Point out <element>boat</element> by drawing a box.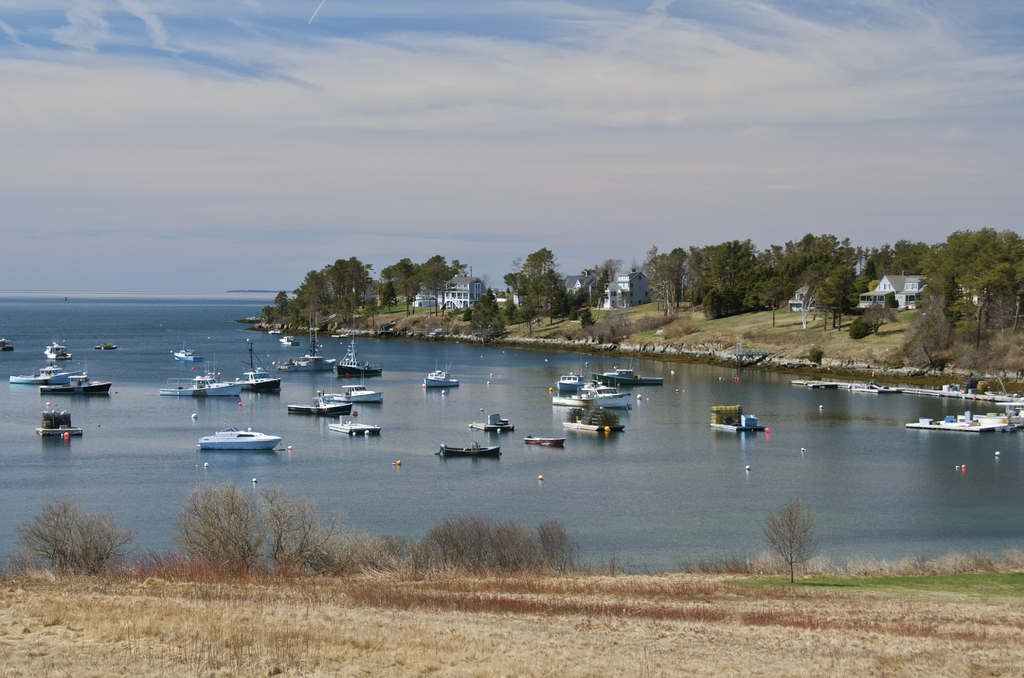
box=[440, 442, 499, 456].
